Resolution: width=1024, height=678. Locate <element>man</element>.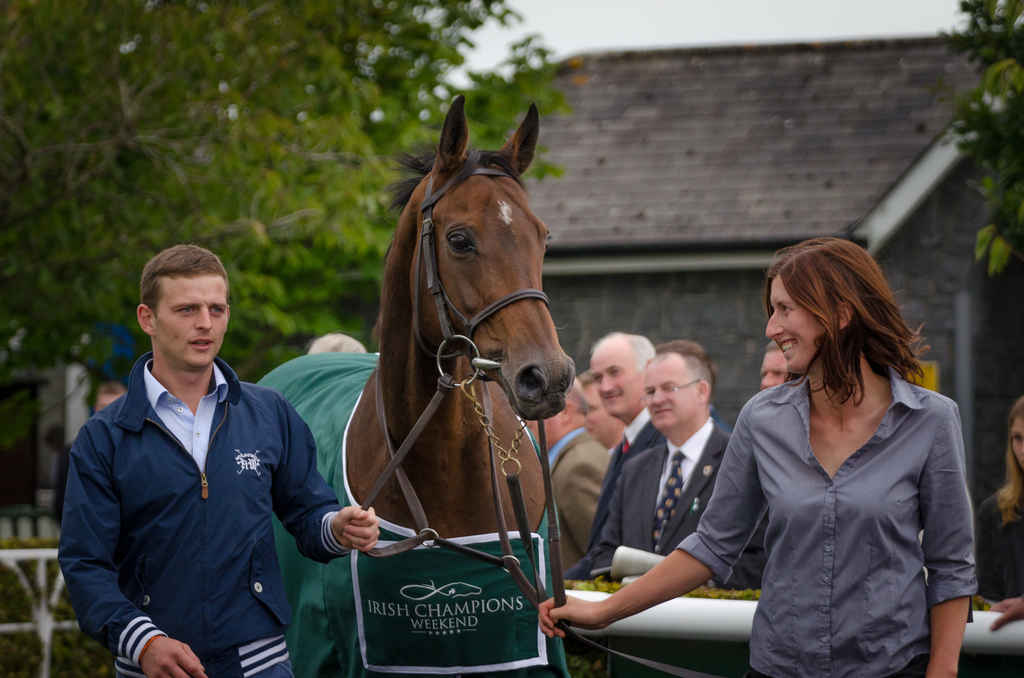
529:376:624:597.
